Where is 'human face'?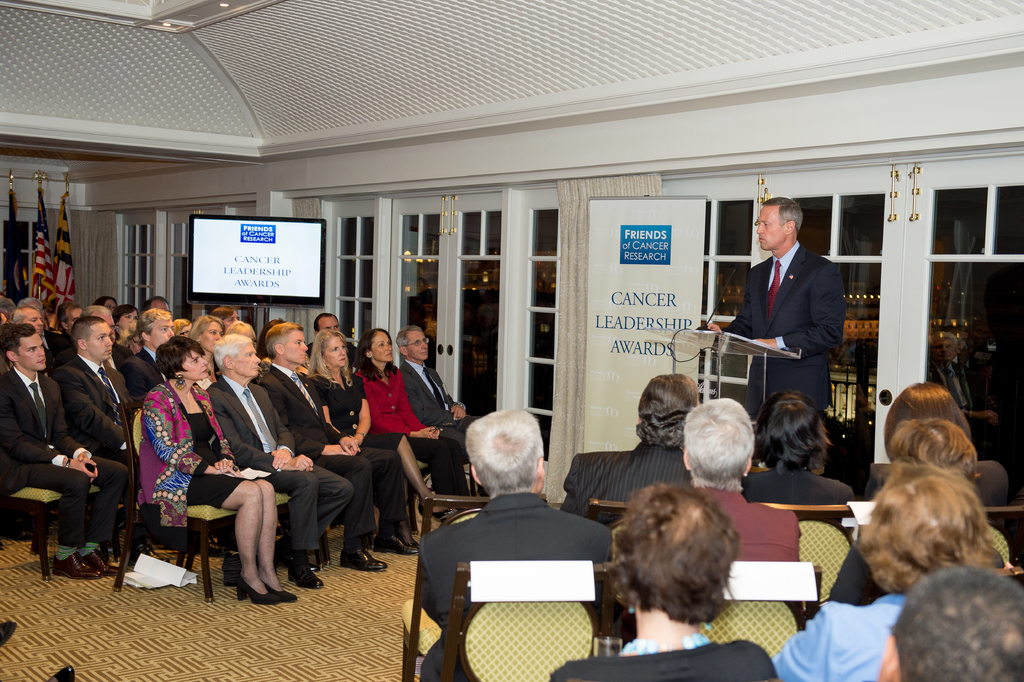
(x1=117, y1=308, x2=140, y2=332).
